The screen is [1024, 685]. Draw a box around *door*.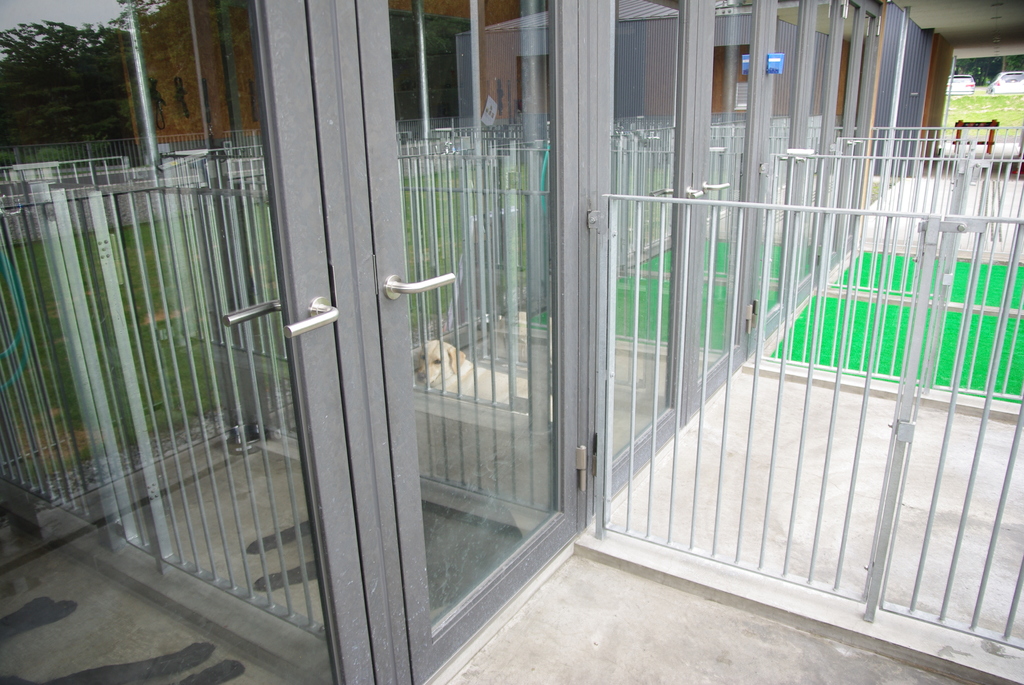
694 0 765 413.
